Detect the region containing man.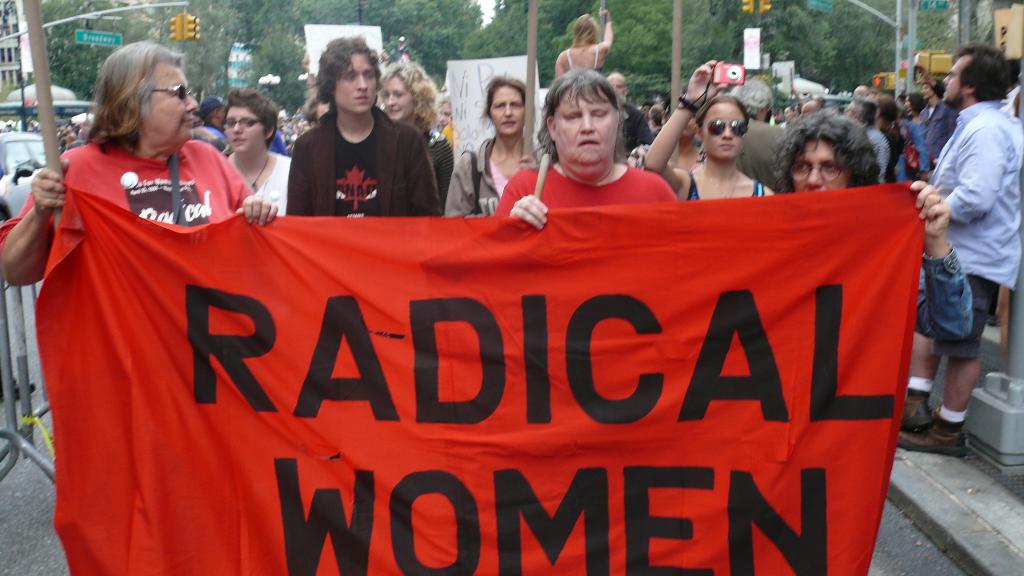
select_region(731, 72, 788, 201).
